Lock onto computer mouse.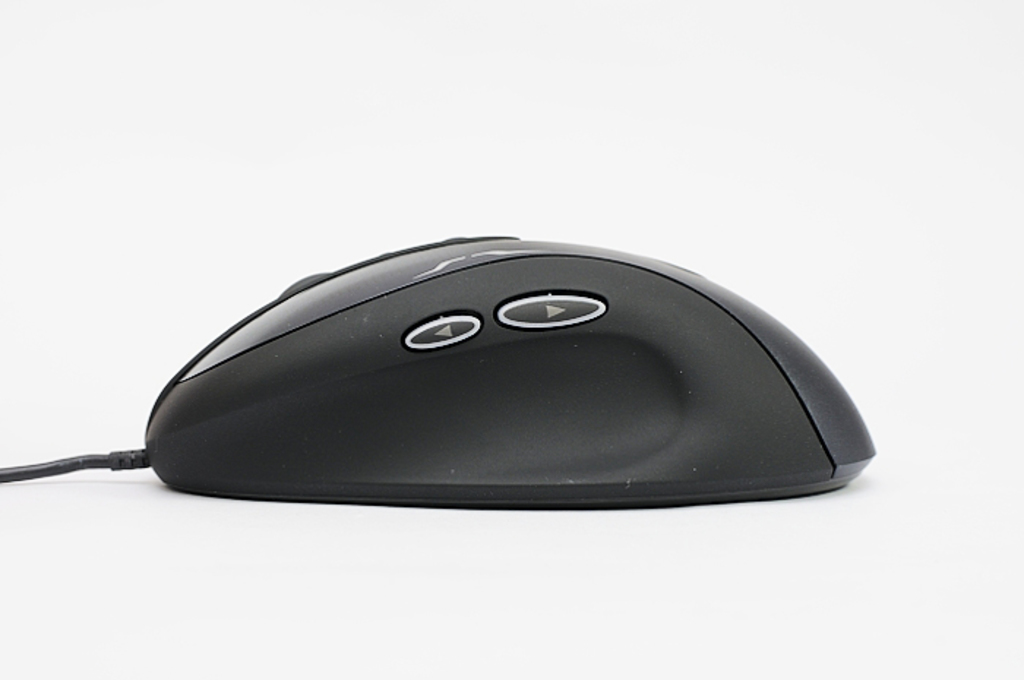
Locked: [139,230,878,509].
